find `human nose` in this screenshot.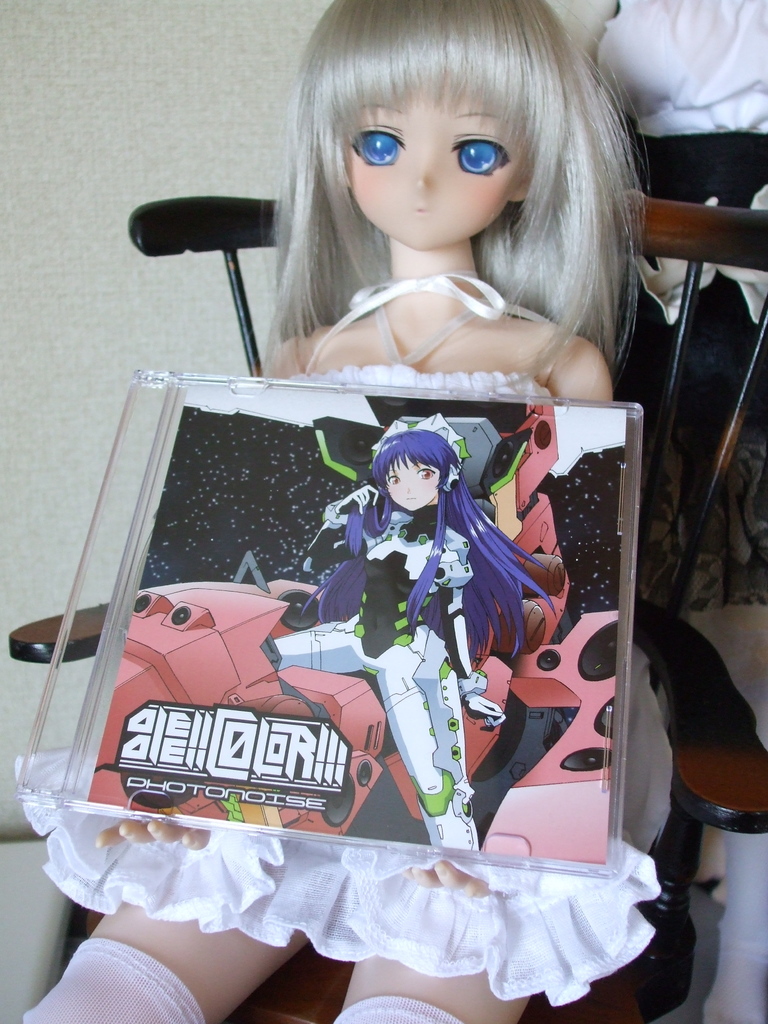
The bounding box for `human nose` is [left=410, top=160, right=432, bottom=193].
